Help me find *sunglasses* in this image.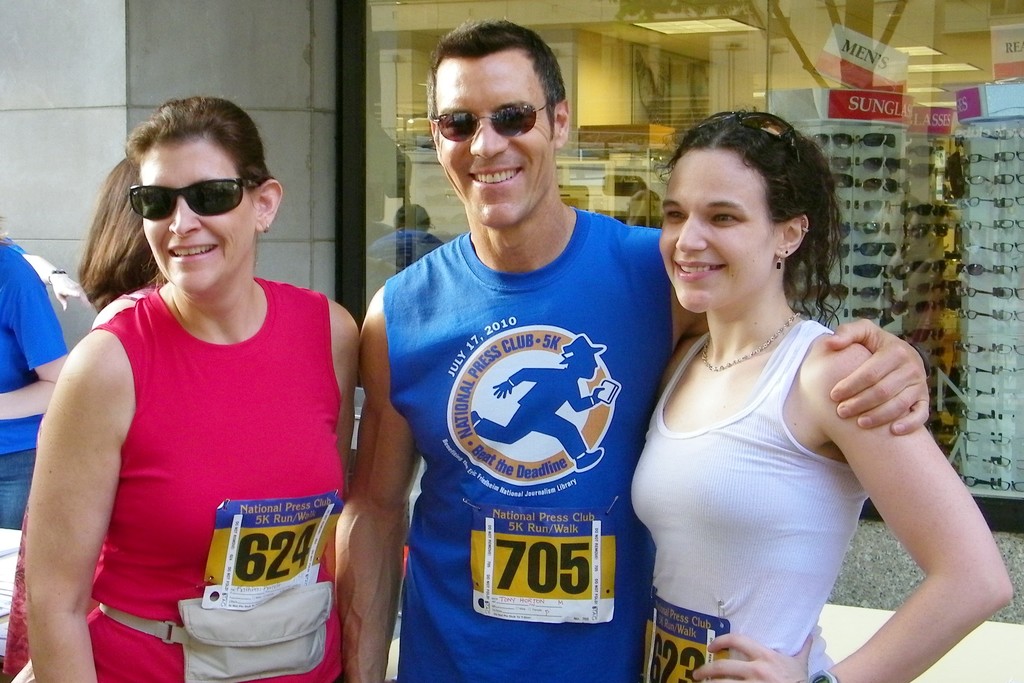
Found it: bbox=[931, 383, 947, 400].
